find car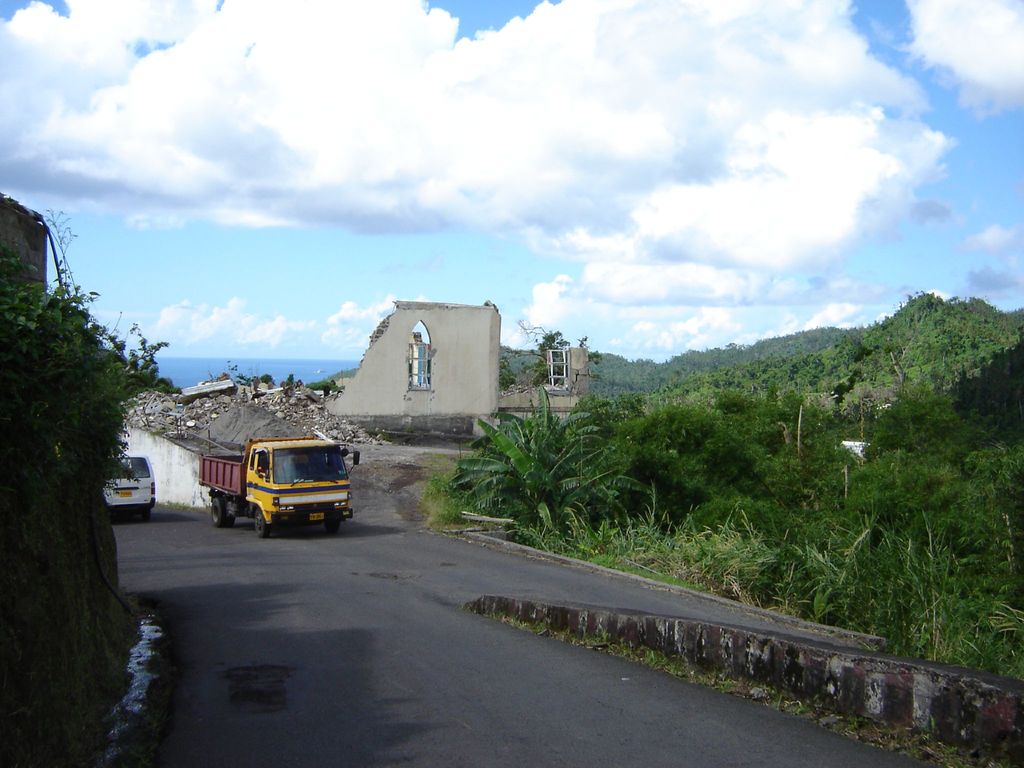
rect(102, 452, 153, 516)
